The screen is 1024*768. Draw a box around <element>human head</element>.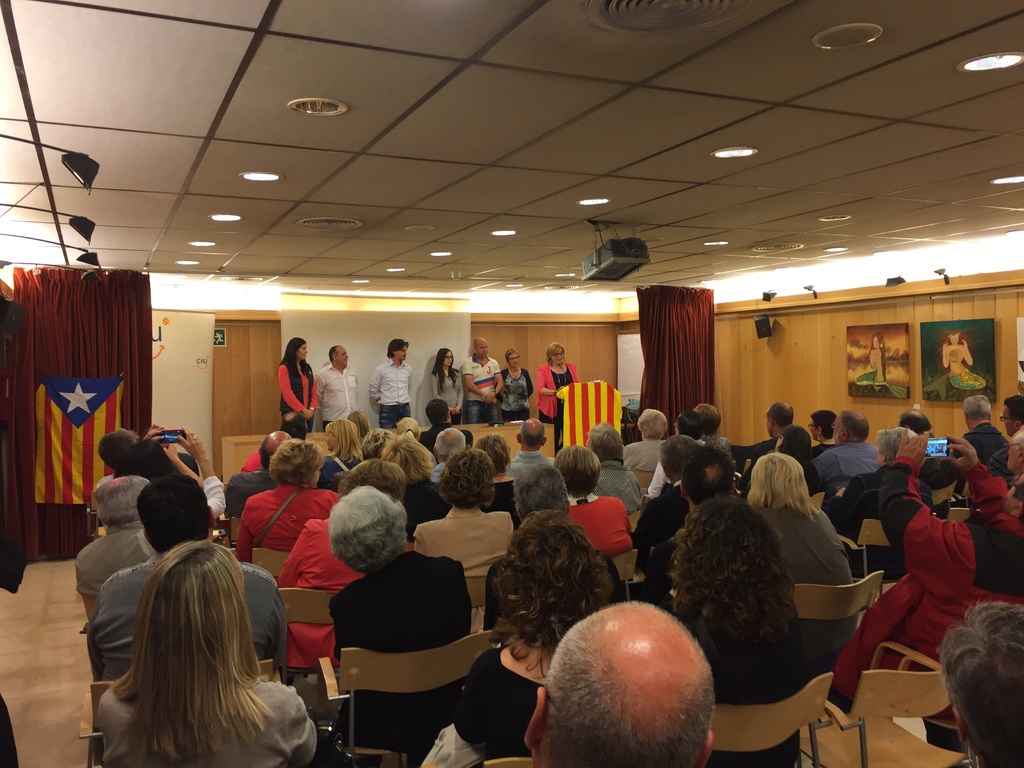
392:417:422:441.
